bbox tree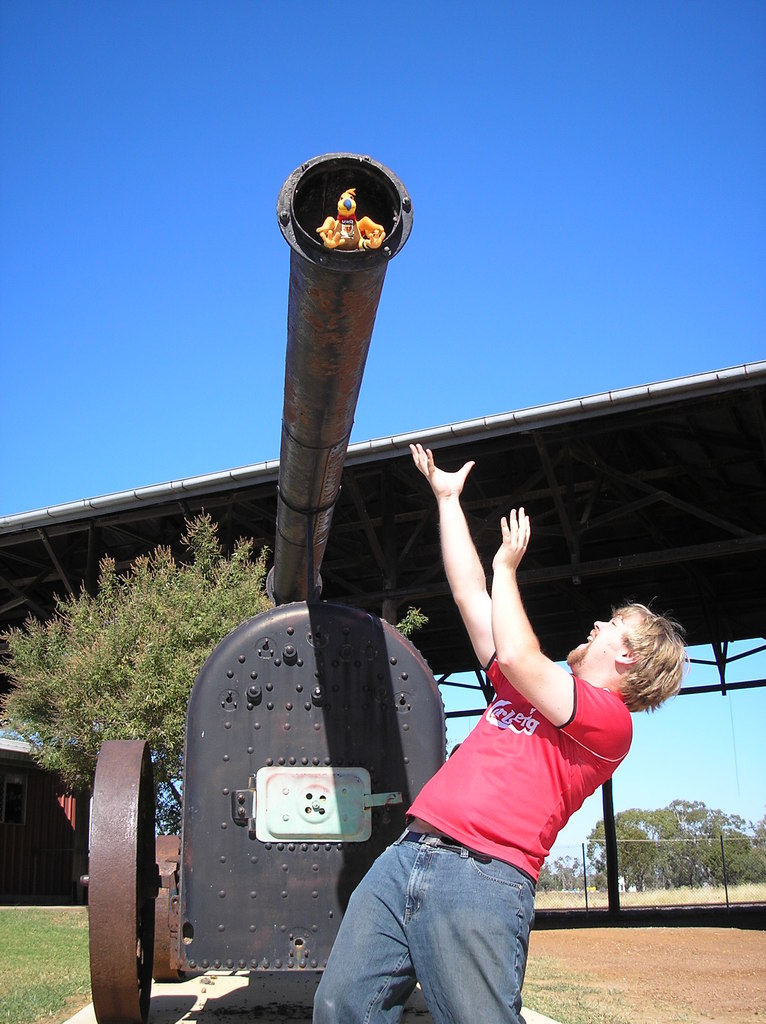
bbox=(587, 800, 682, 896)
